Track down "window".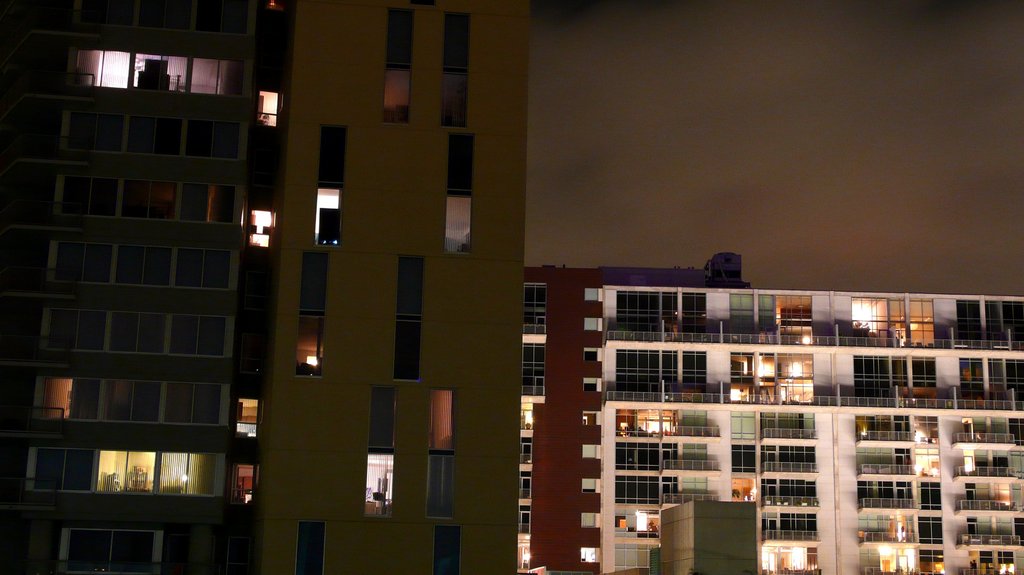
Tracked to x1=439, y1=188, x2=475, y2=257.
